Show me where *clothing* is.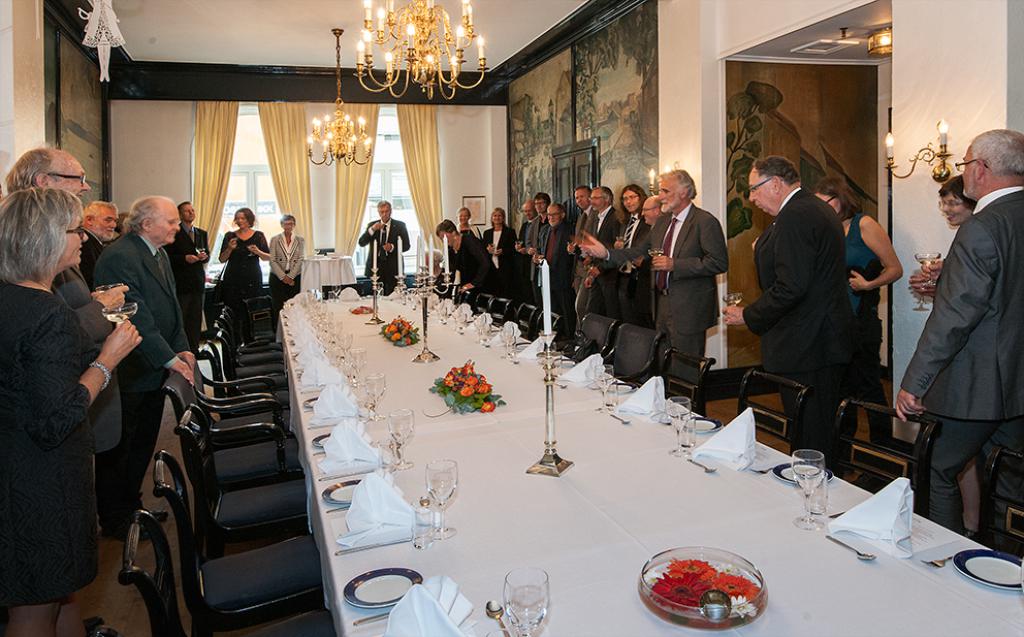
*clothing* is at left=264, top=229, right=300, bottom=309.
